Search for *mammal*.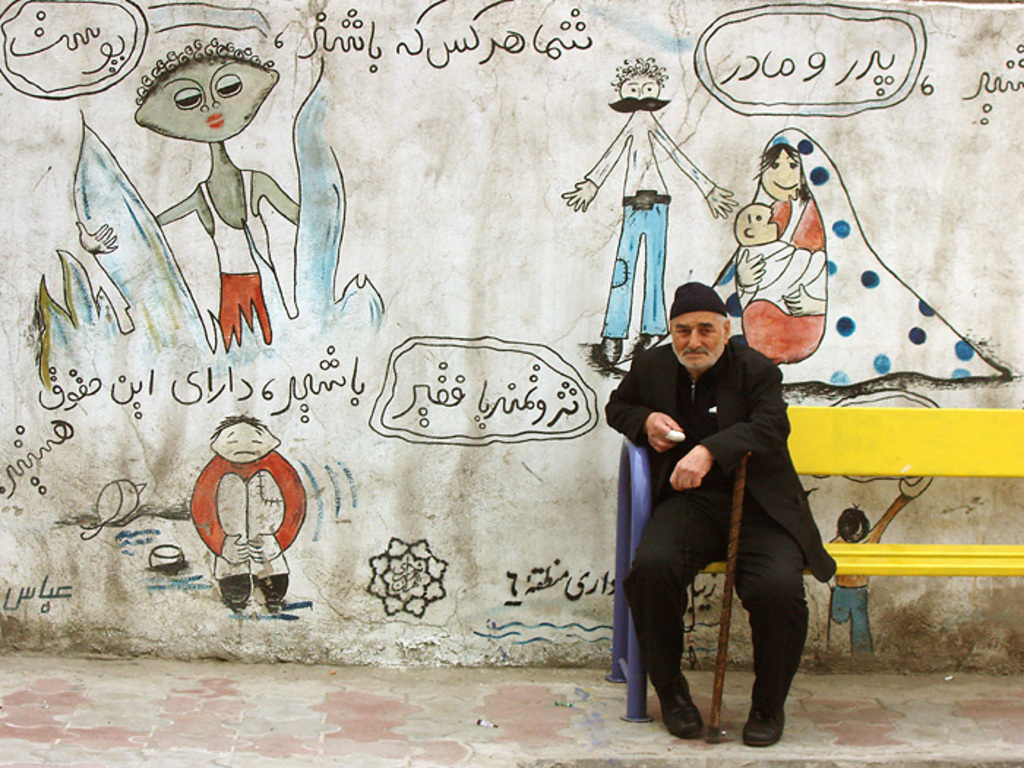
Found at [left=184, top=420, right=307, bottom=610].
